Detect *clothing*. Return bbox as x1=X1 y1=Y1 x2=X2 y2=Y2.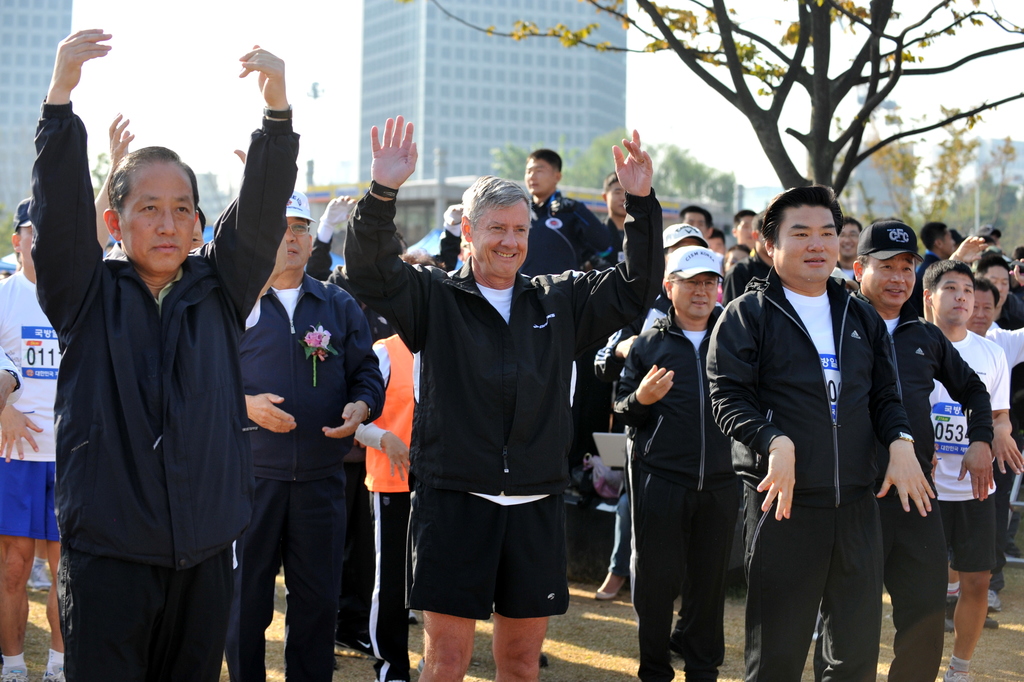
x1=382 y1=177 x2=656 y2=635.
